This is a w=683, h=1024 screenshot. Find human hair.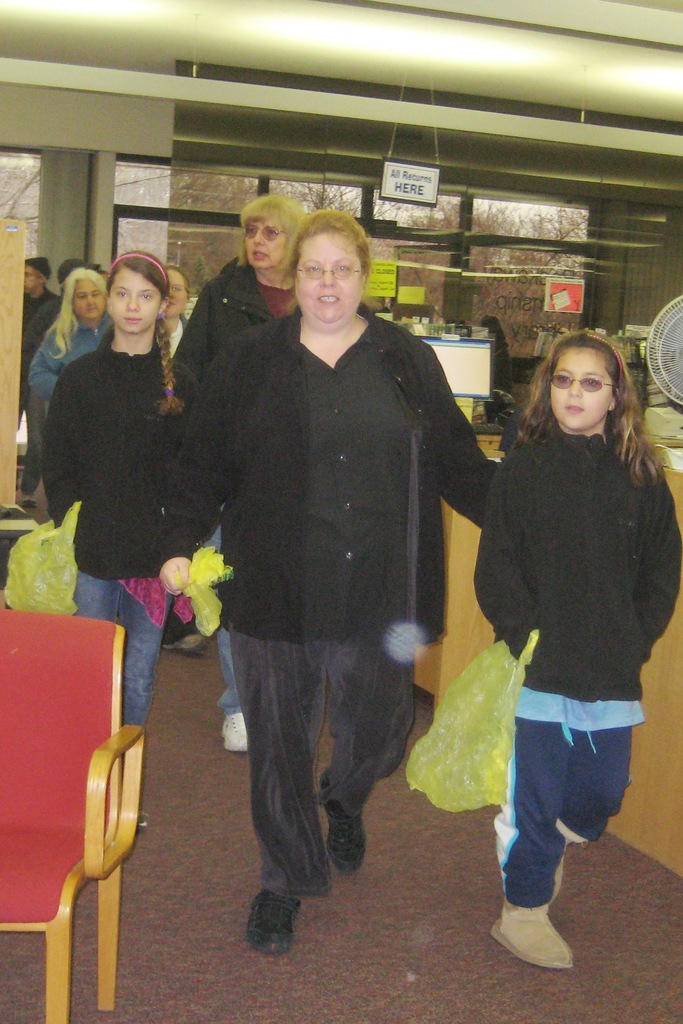
Bounding box: <region>57, 257, 88, 284</region>.
